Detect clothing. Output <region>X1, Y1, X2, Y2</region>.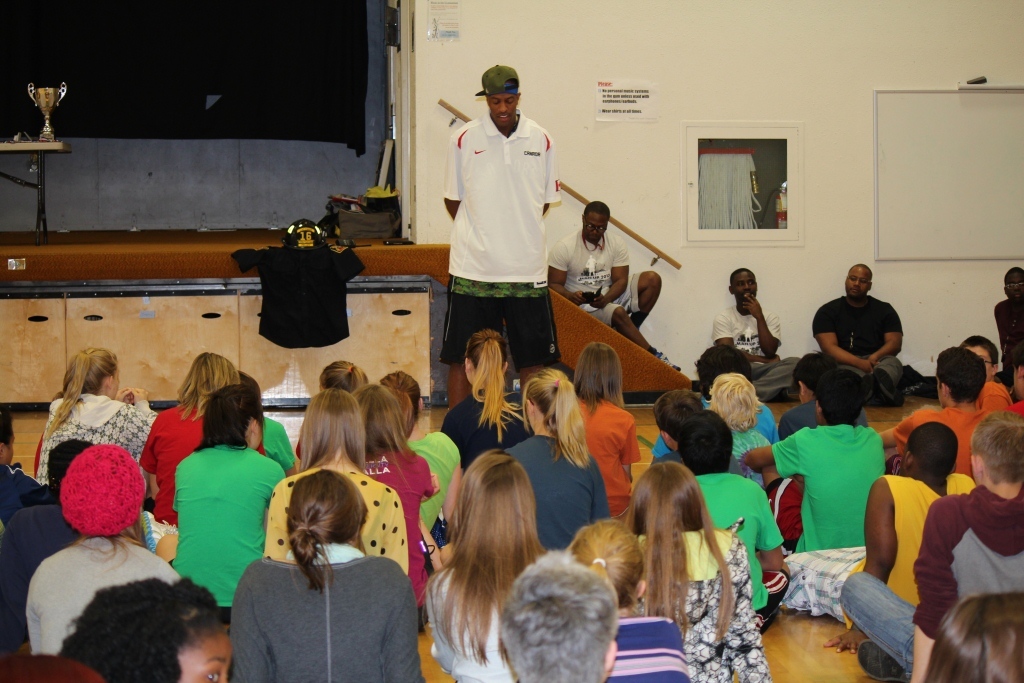
<region>658, 393, 778, 453</region>.
